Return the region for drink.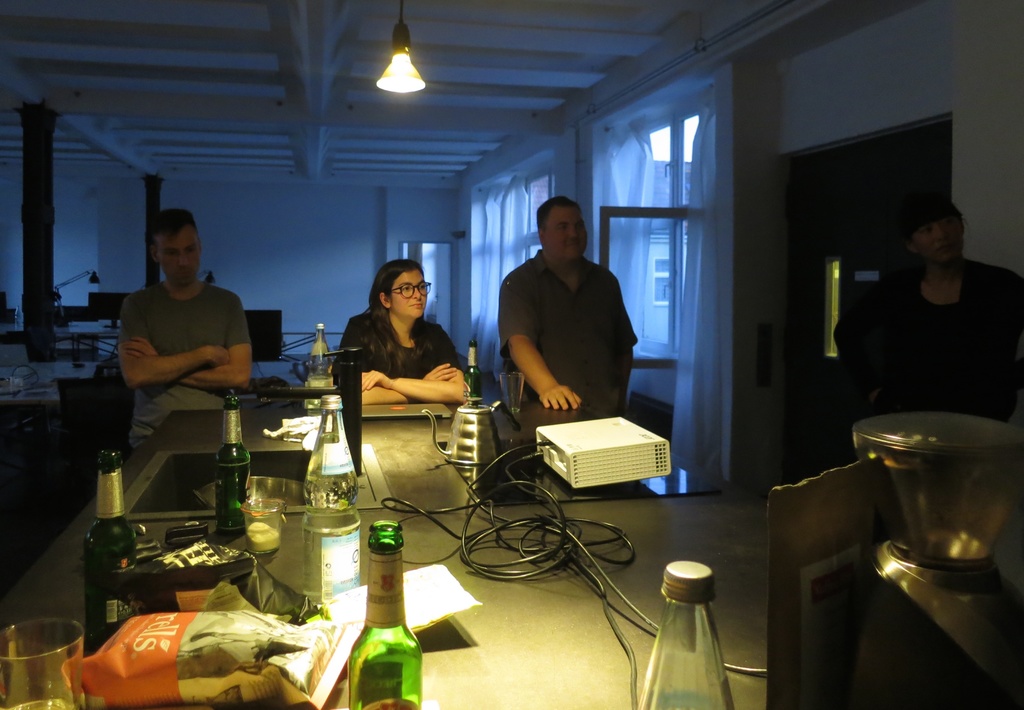
x1=868 y1=418 x2=1020 y2=602.
